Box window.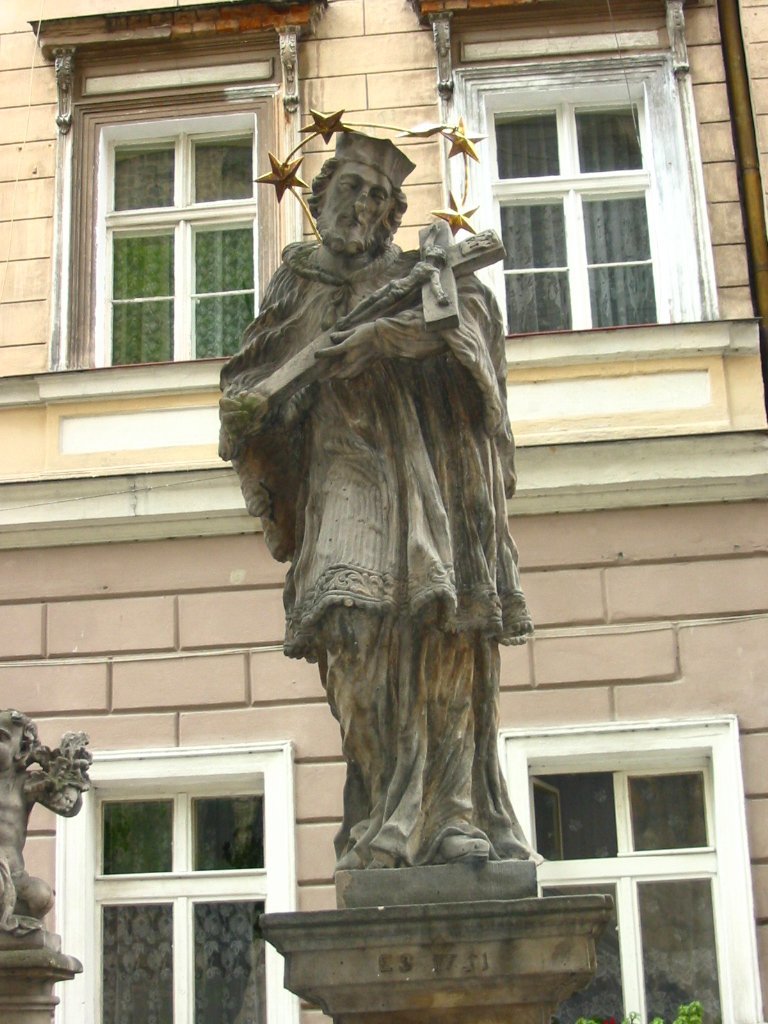
{"x1": 52, "y1": 742, "x2": 288, "y2": 1023}.
